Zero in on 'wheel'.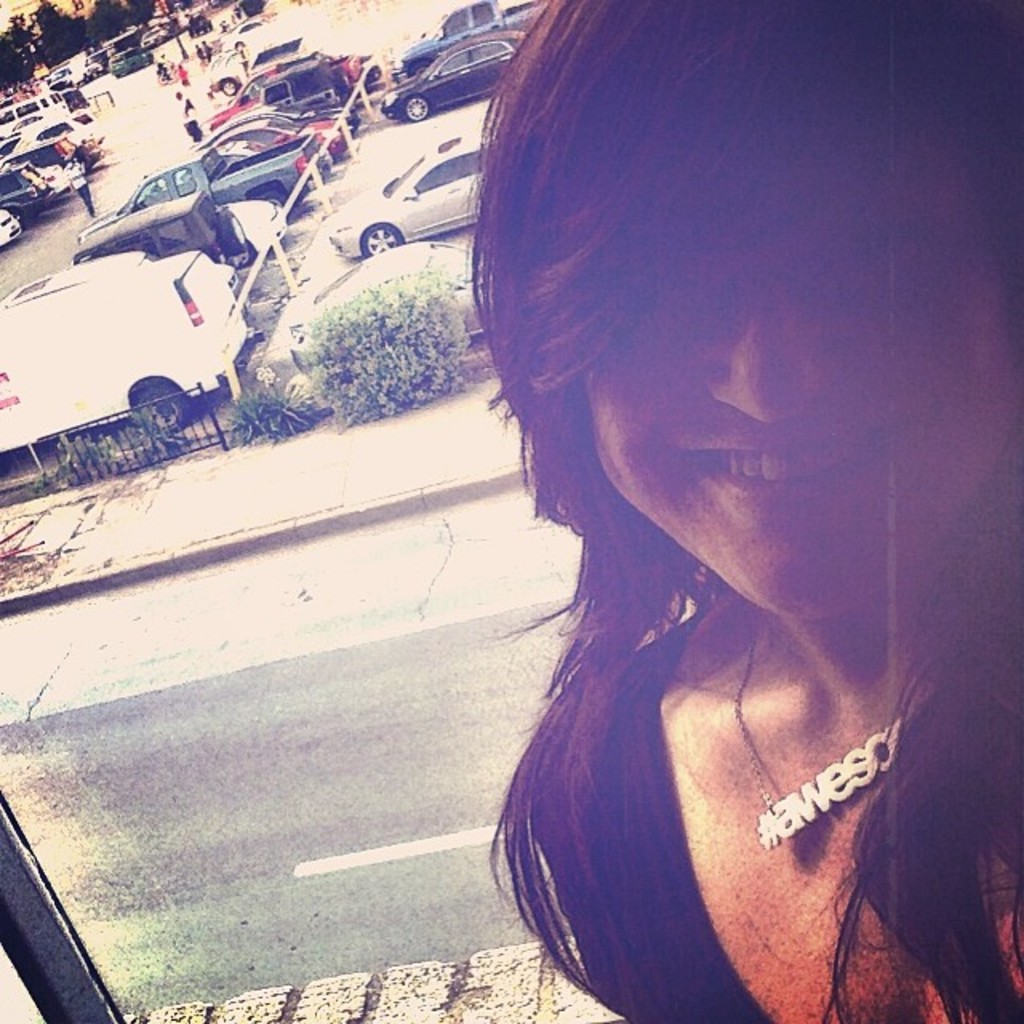
Zeroed in: (left=218, top=210, right=243, bottom=251).
